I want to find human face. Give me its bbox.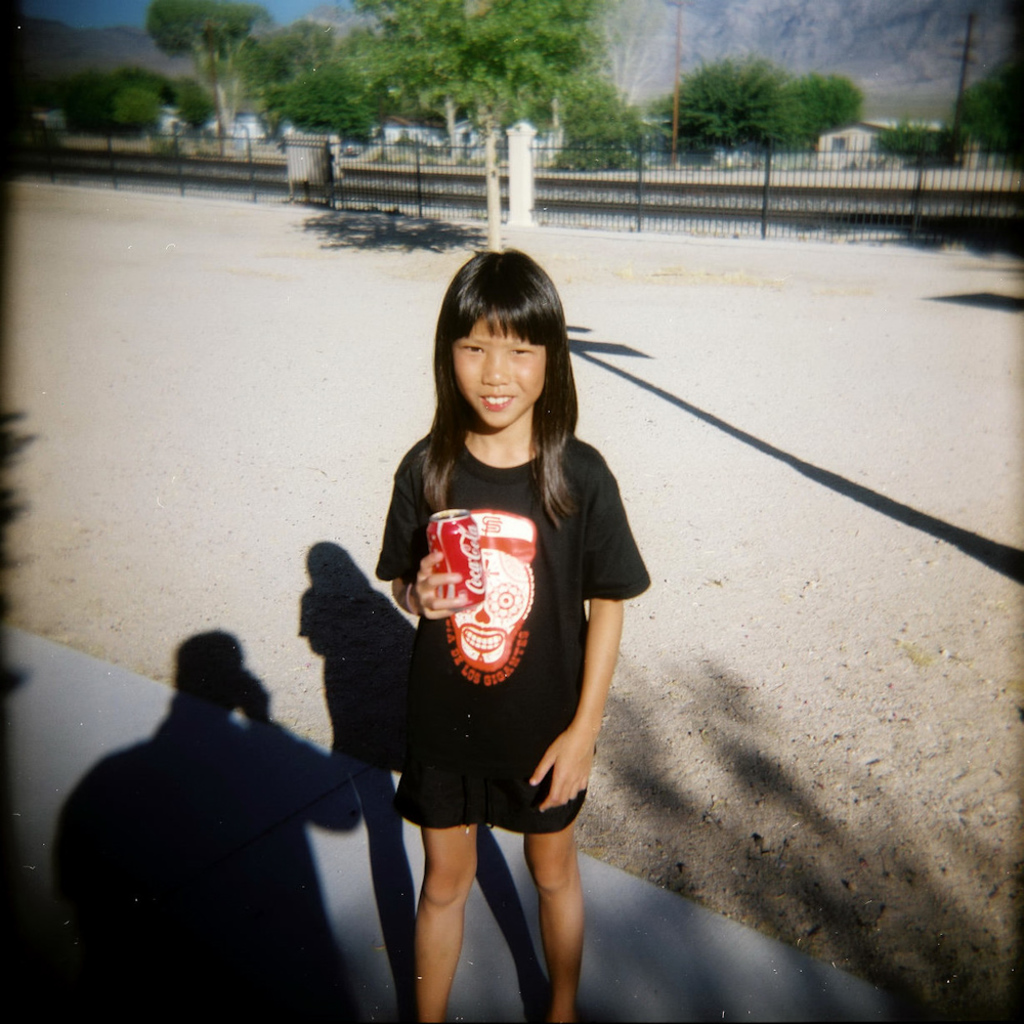
box=[451, 312, 561, 437].
